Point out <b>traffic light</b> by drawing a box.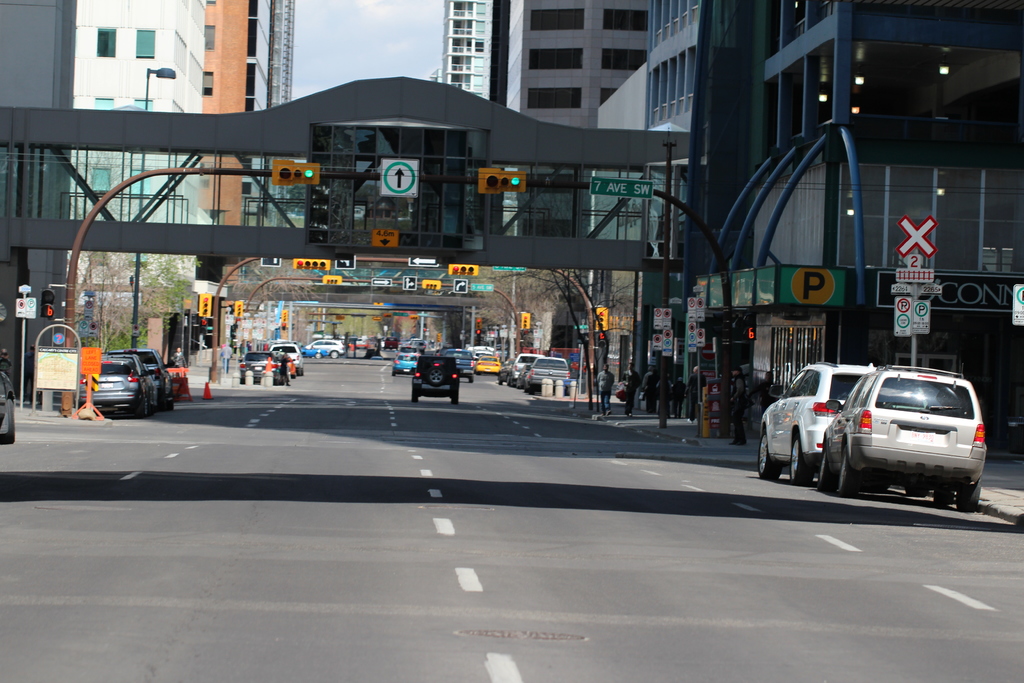
box(449, 264, 477, 276).
